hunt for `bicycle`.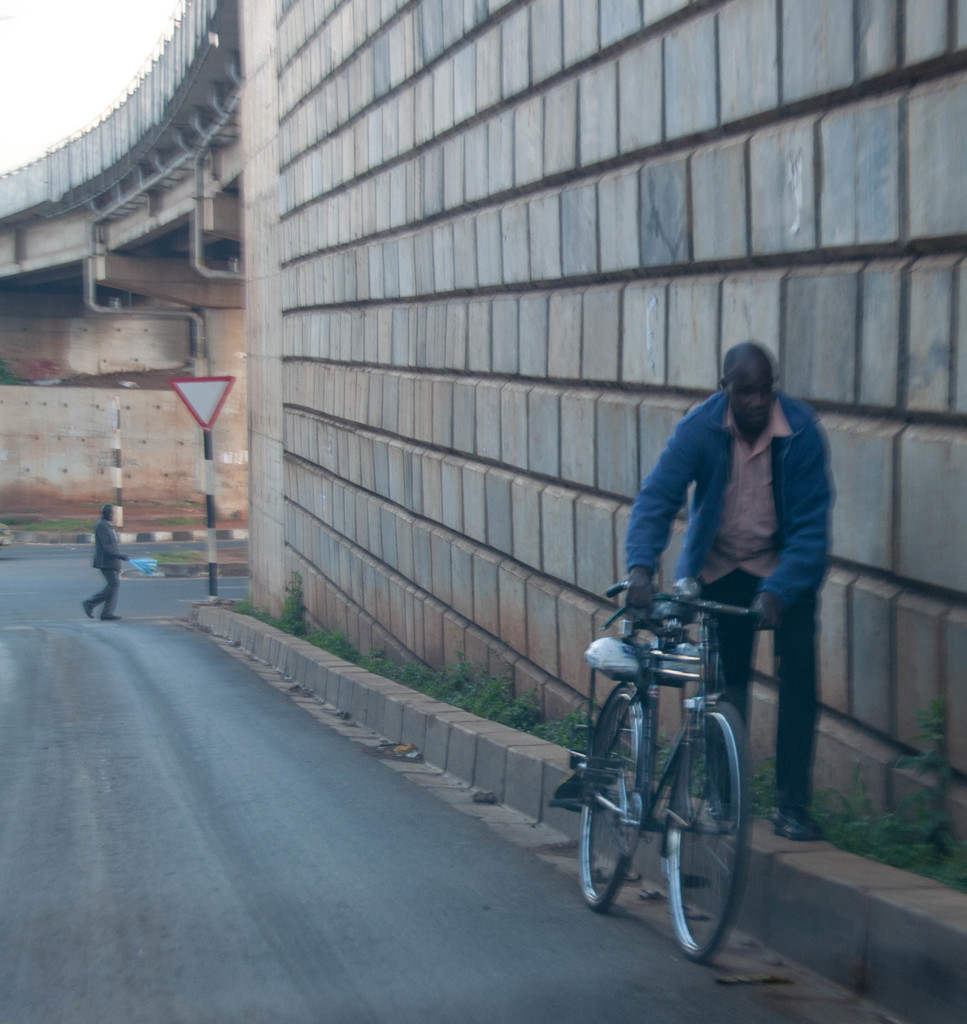
Hunted down at (x1=573, y1=559, x2=776, y2=943).
